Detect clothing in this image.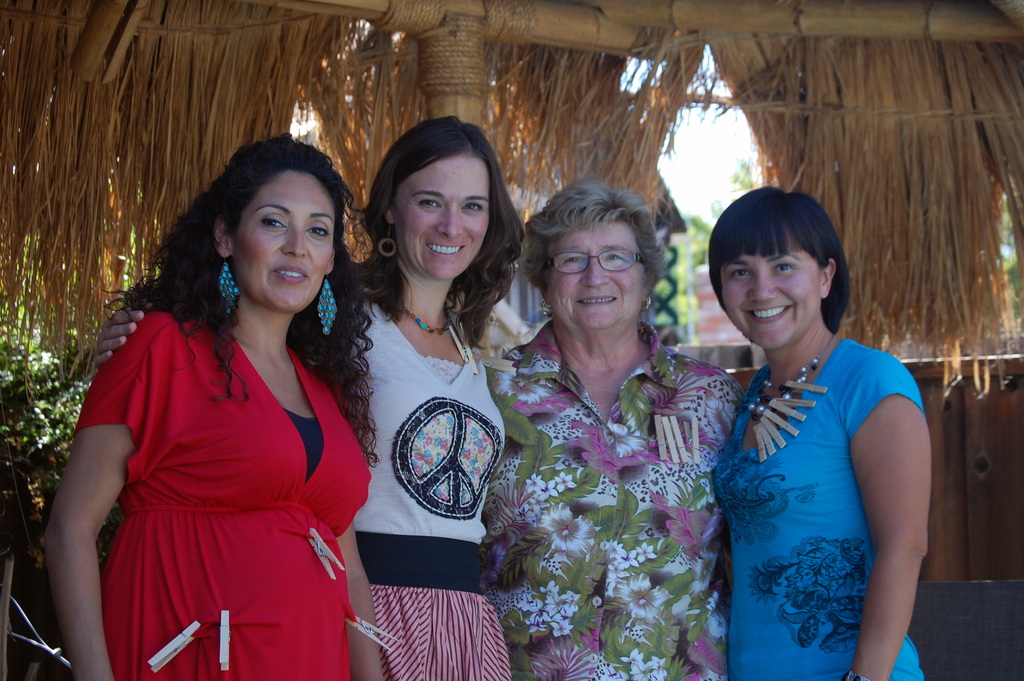
Detection: <box>69,302,374,678</box>.
